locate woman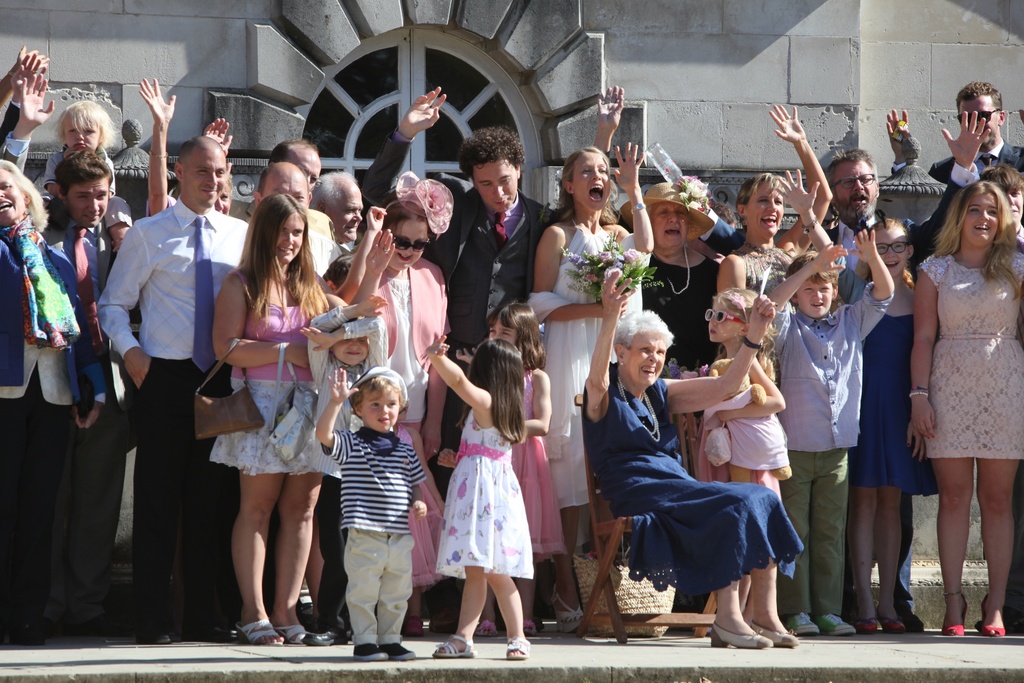
{"left": 911, "top": 182, "right": 1023, "bottom": 638}
